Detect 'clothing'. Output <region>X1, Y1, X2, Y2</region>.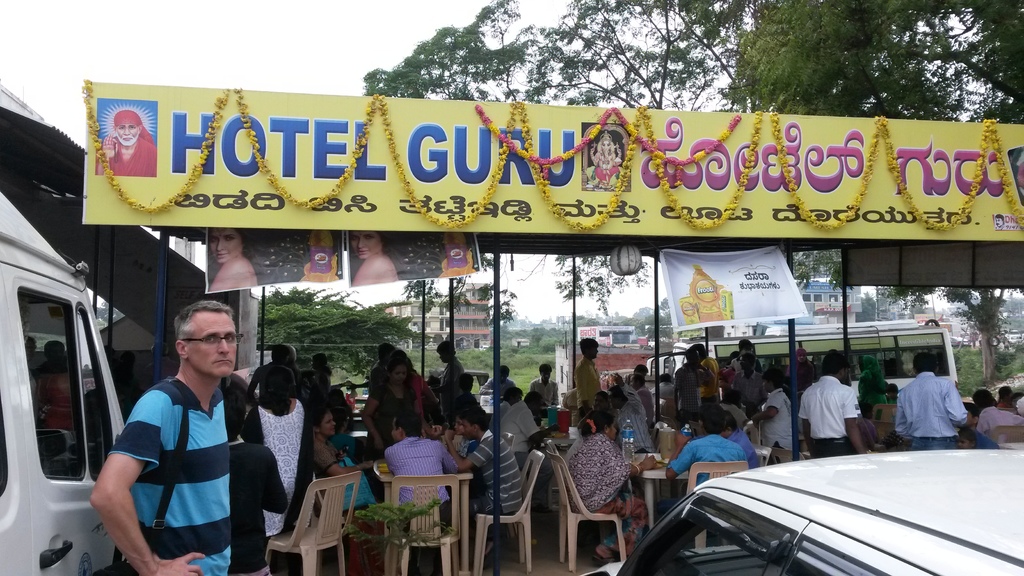
<region>252, 403, 305, 575</region>.
